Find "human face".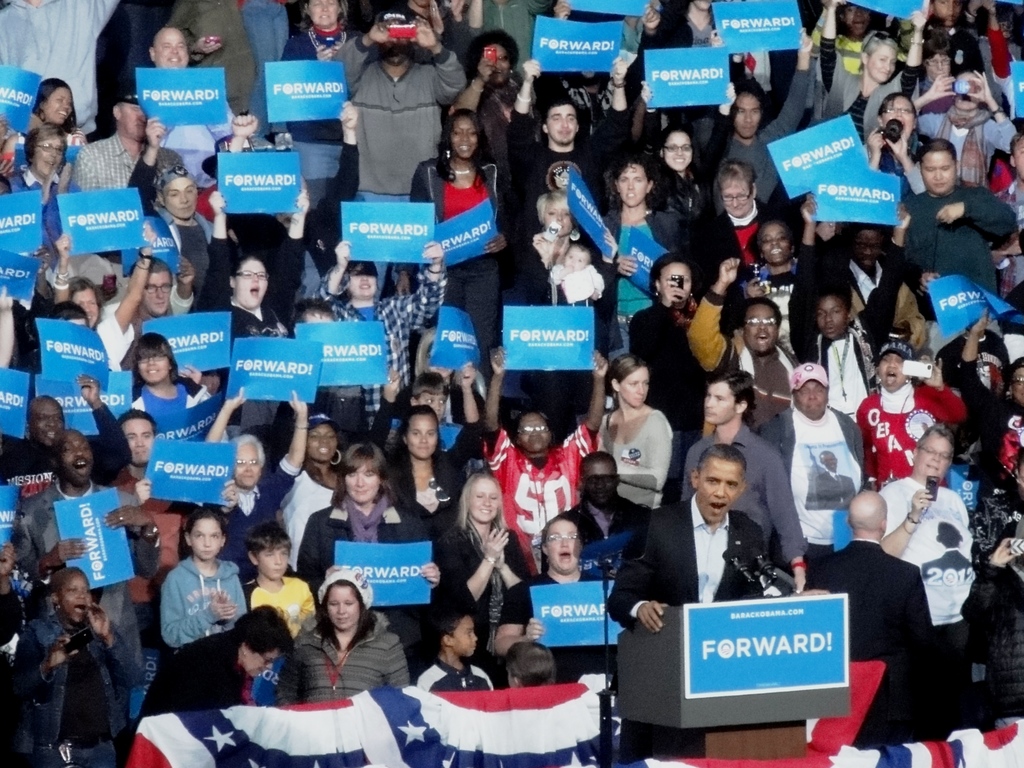
rect(346, 262, 379, 300).
